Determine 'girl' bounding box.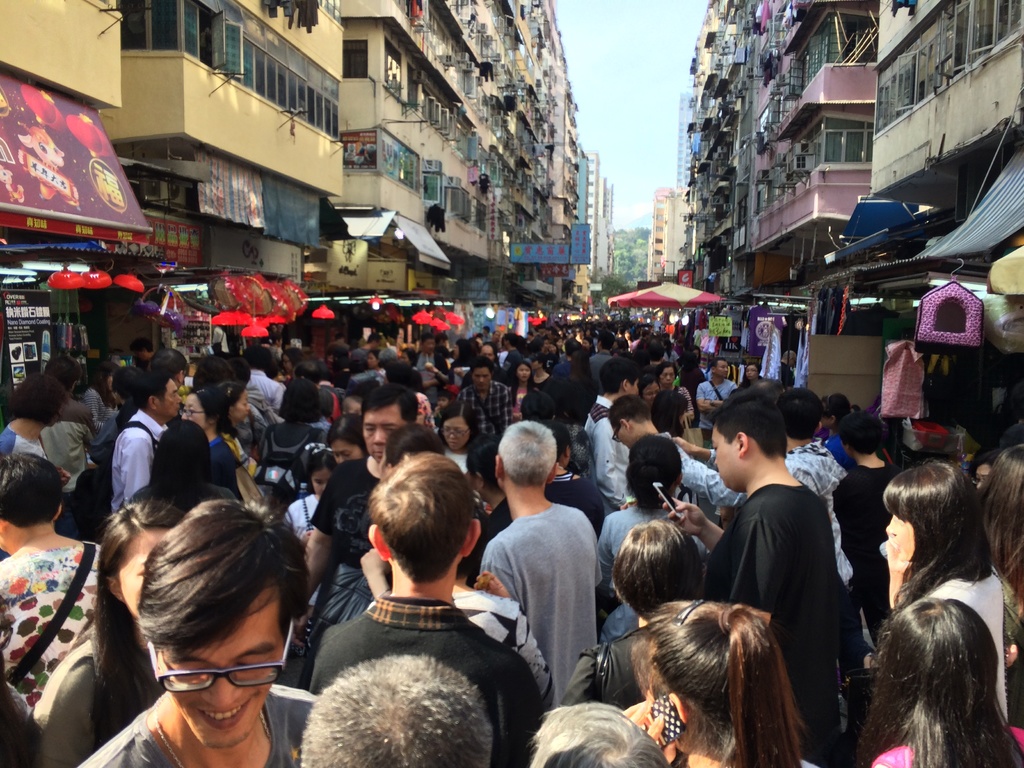
Determined: detection(41, 493, 187, 758).
